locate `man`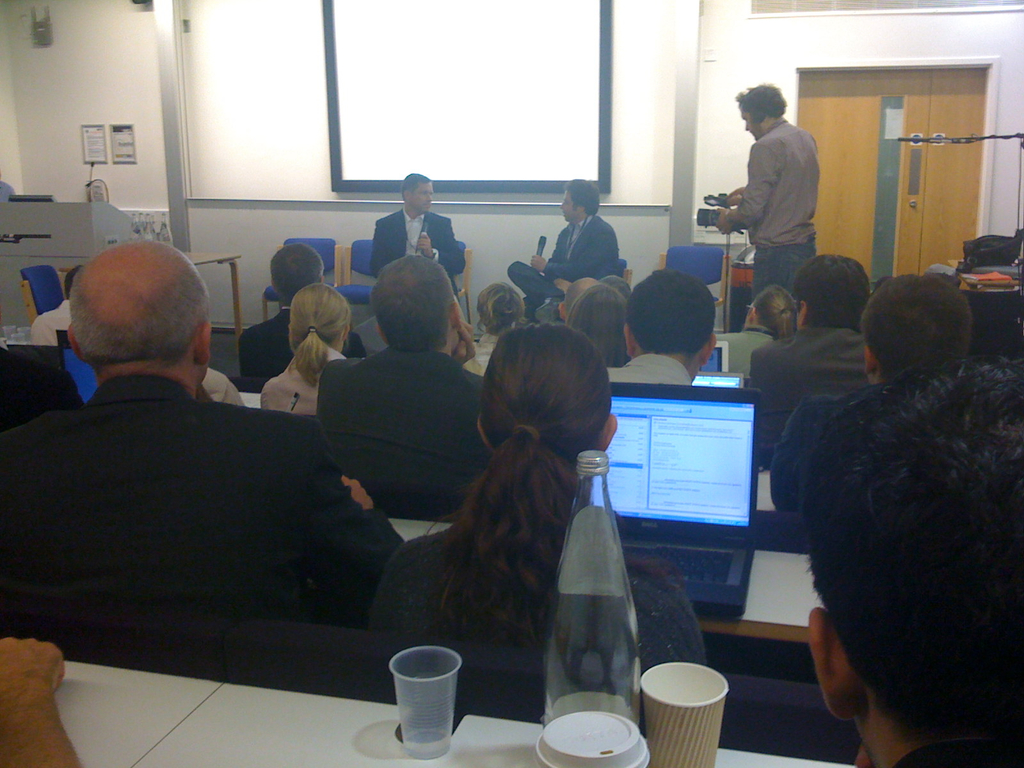
locate(746, 249, 877, 466)
